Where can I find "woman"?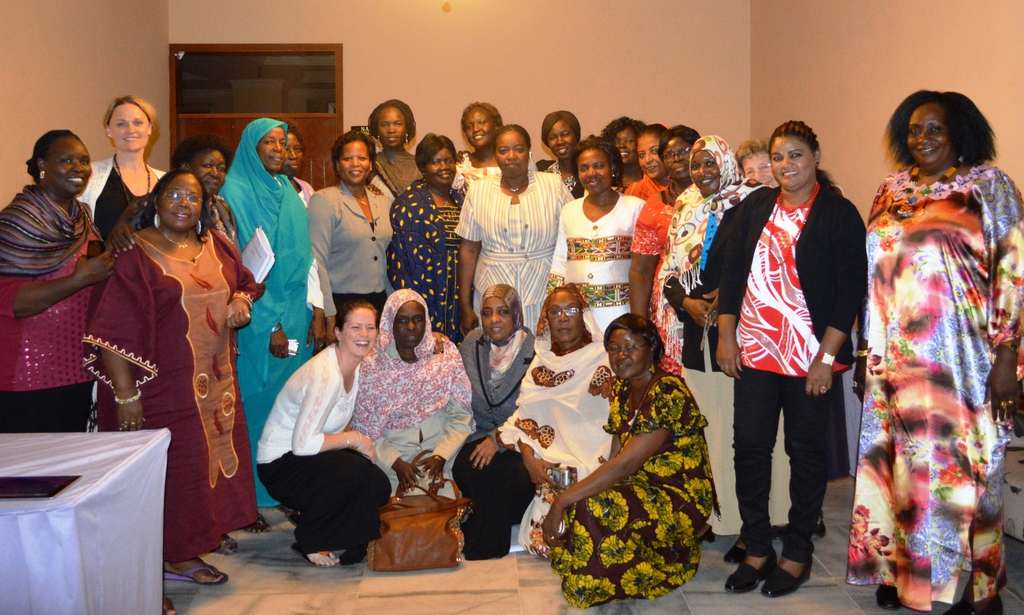
You can find it at detection(204, 120, 323, 533).
